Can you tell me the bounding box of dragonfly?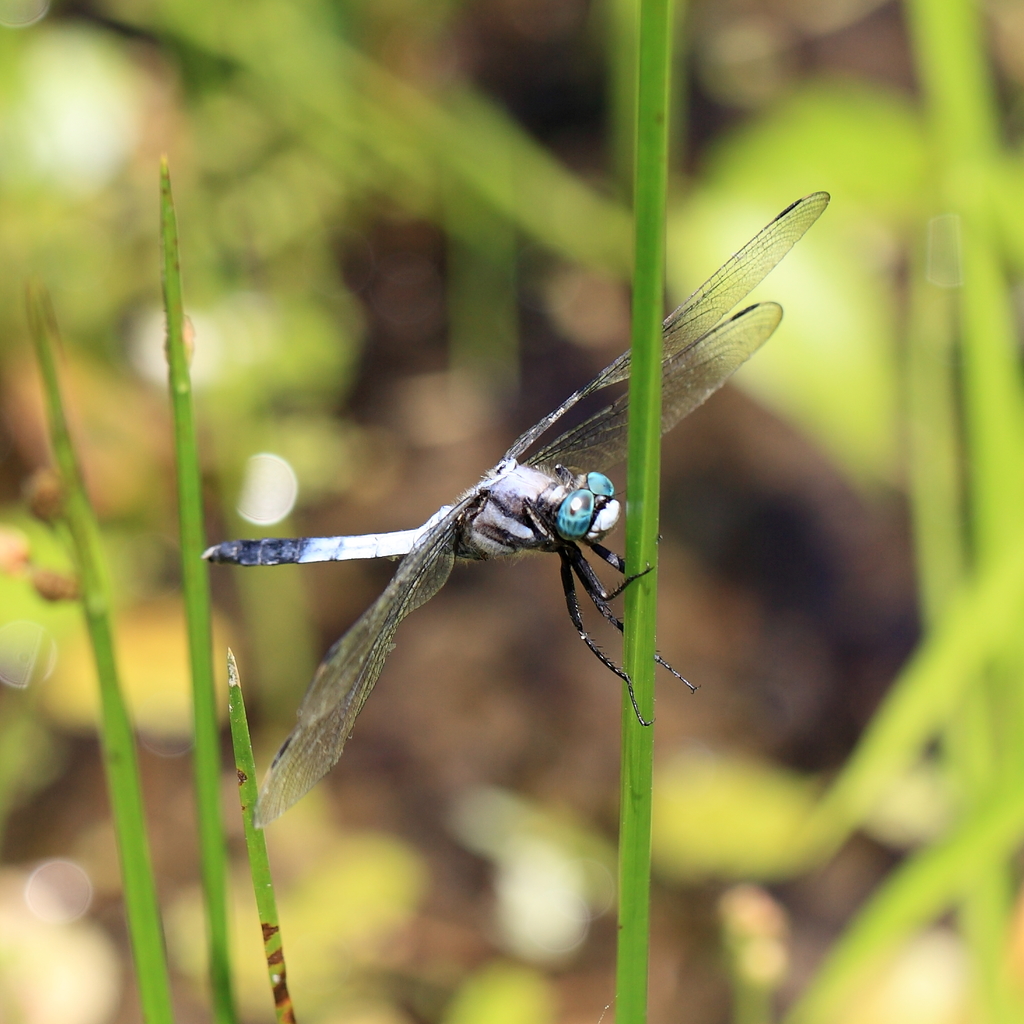
<bbox>200, 199, 833, 820</bbox>.
